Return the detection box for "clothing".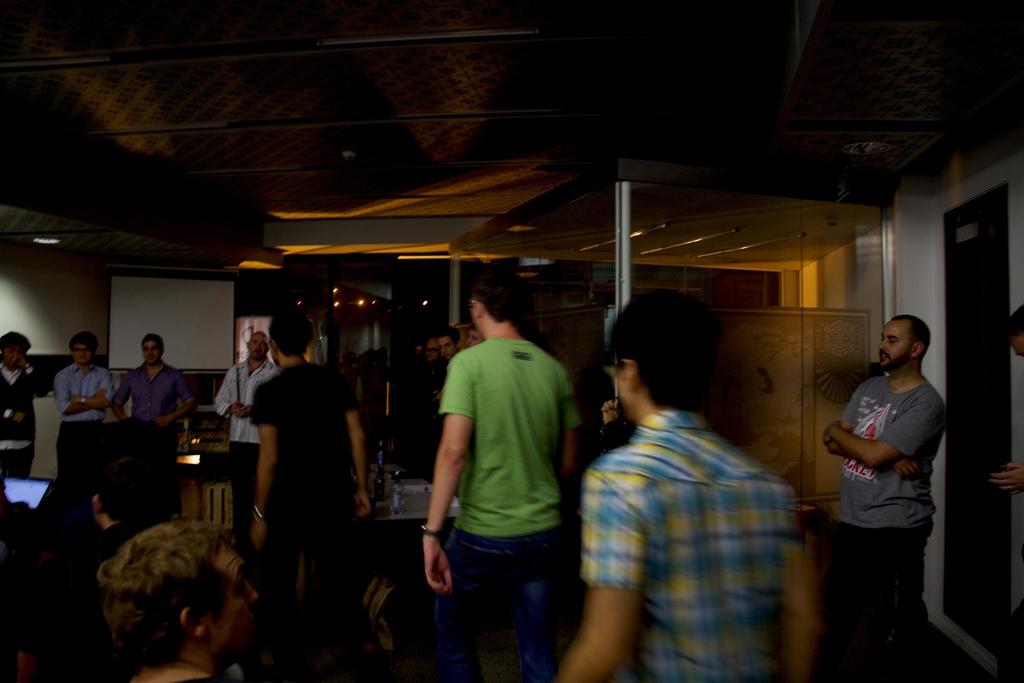
bbox=(119, 352, 195, 516).
